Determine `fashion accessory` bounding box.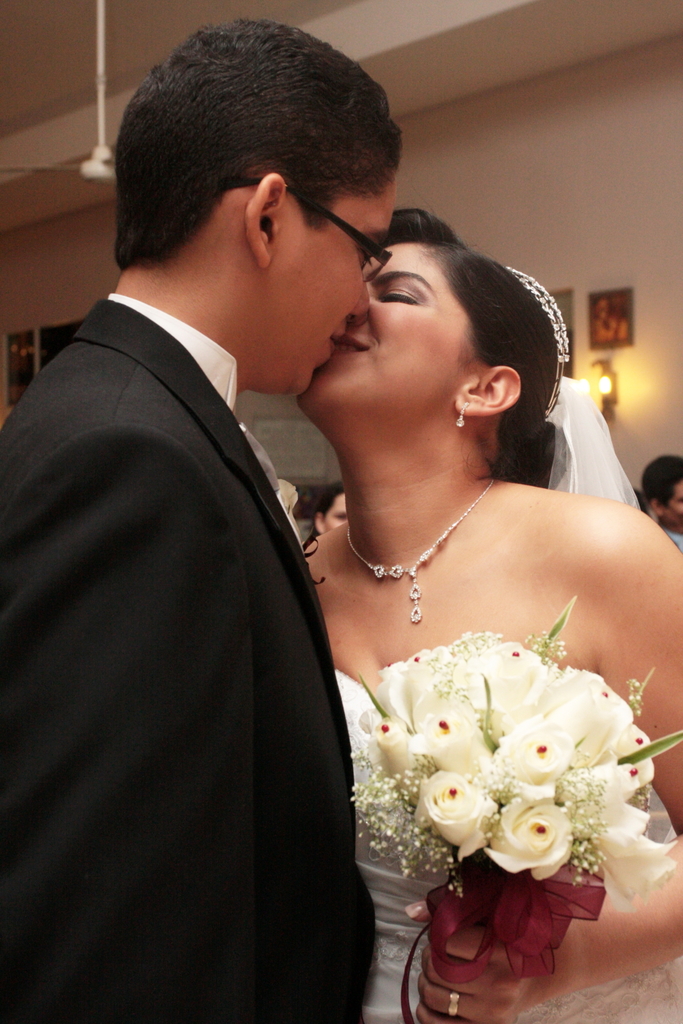
Determined: [left=221, top=179, right=391, bottom=289].
